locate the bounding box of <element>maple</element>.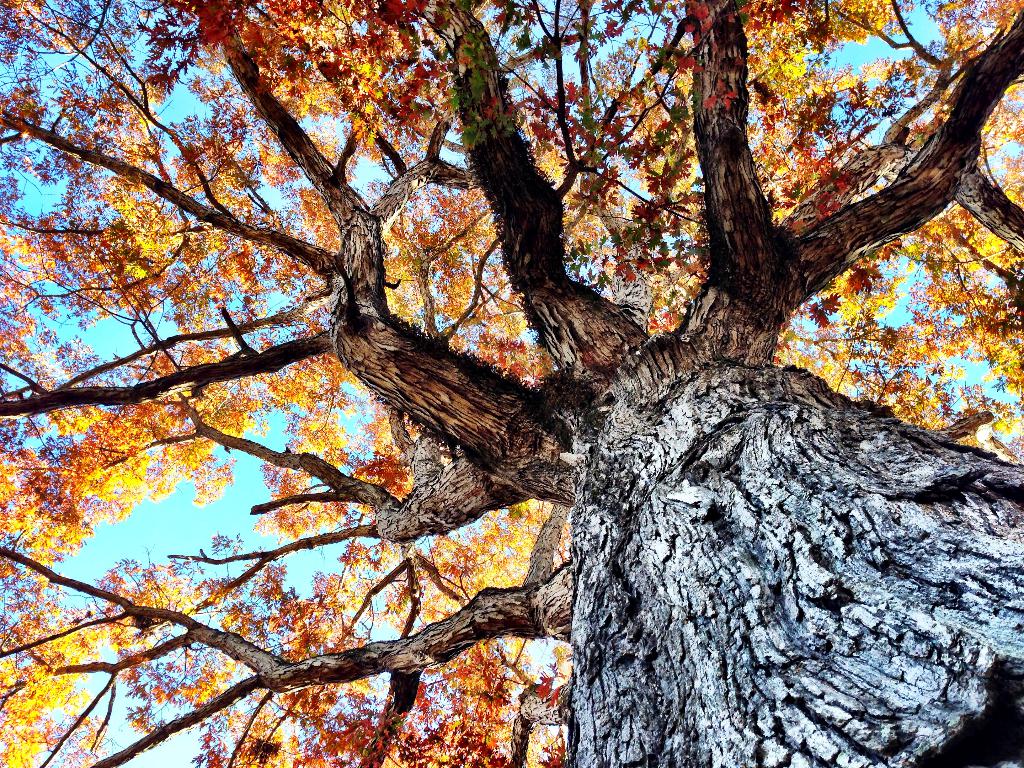
Bounding box: 0,0,1023,767.
